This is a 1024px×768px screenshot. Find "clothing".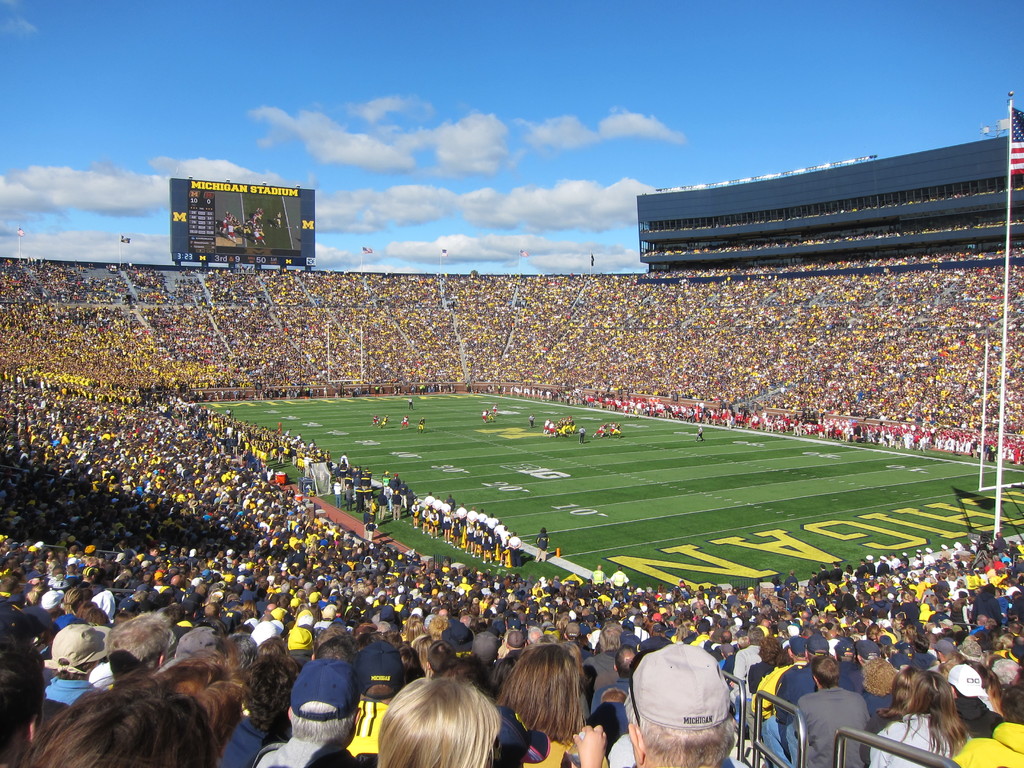
Bounding box: box=[250, 740, 351, 767].
